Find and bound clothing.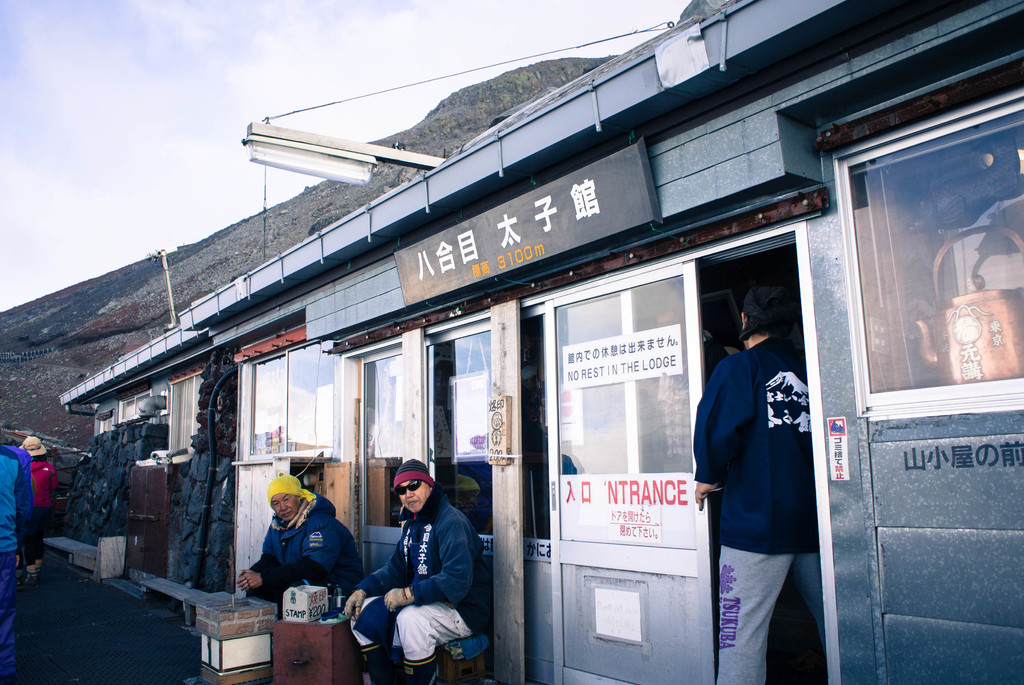
Bound: <region>262, 499, 356, 610</region>.
